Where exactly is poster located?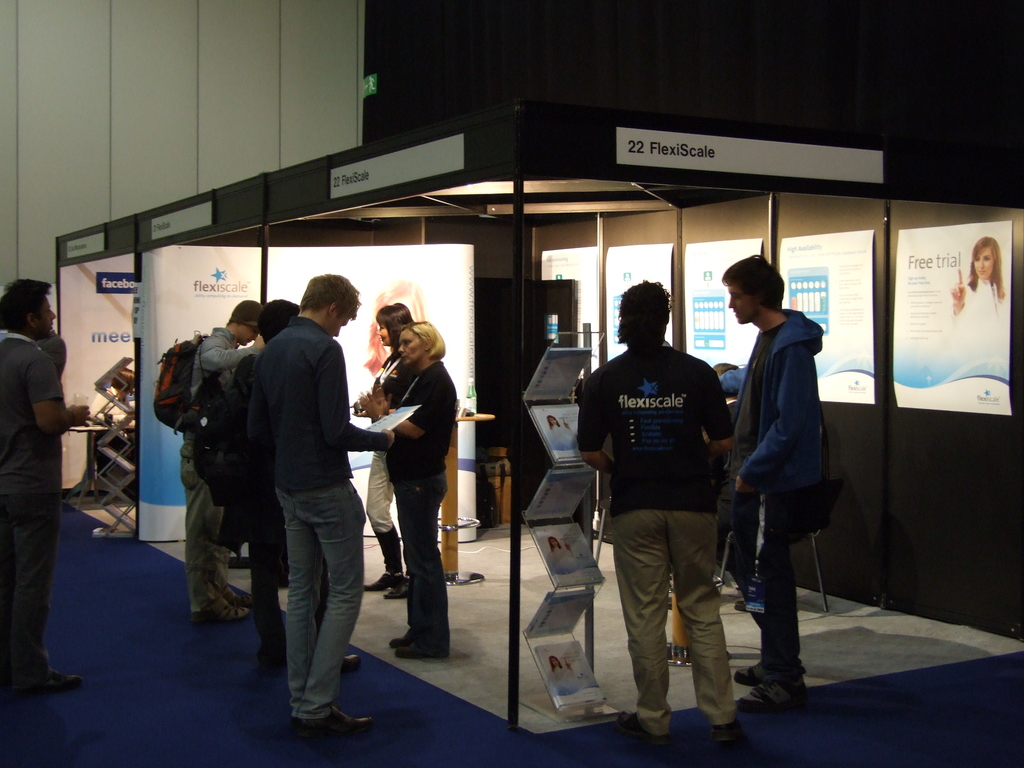
Its bounding box is [left=600, top=247, right=668, bottom=364].
